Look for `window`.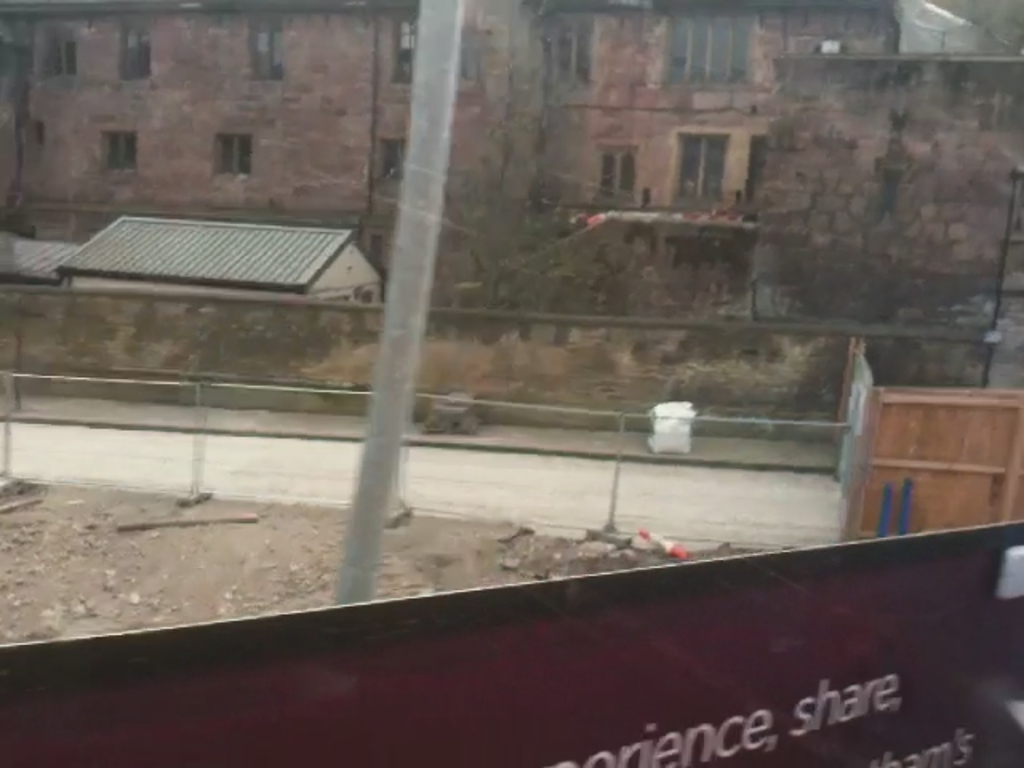
Found: 117, 29, 149, 77.
